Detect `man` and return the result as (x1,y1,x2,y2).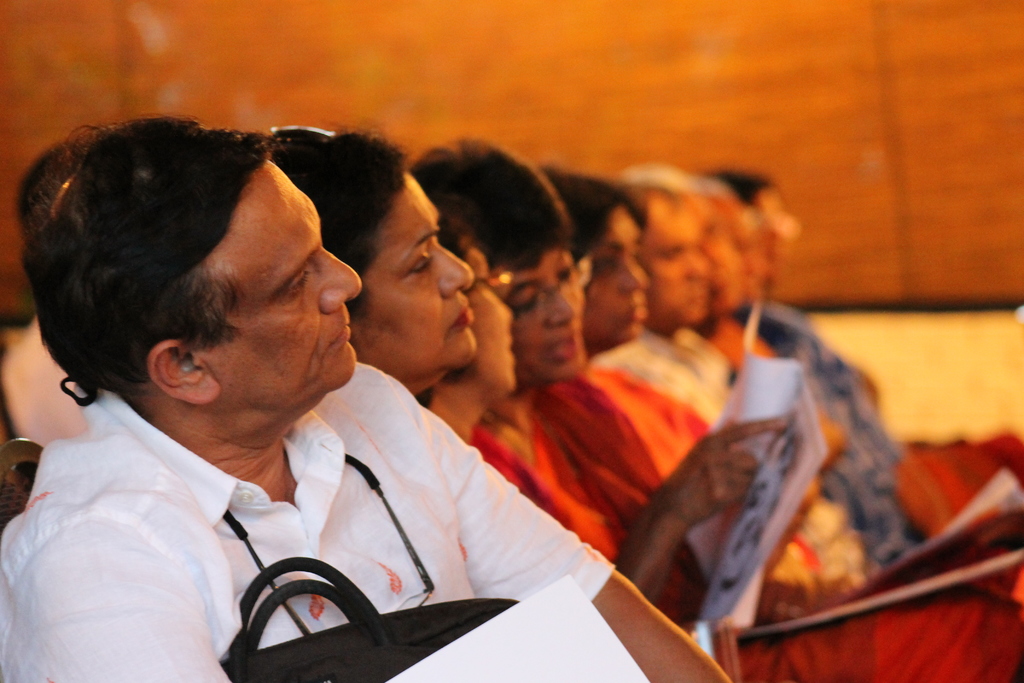
(0,126,734,682).
